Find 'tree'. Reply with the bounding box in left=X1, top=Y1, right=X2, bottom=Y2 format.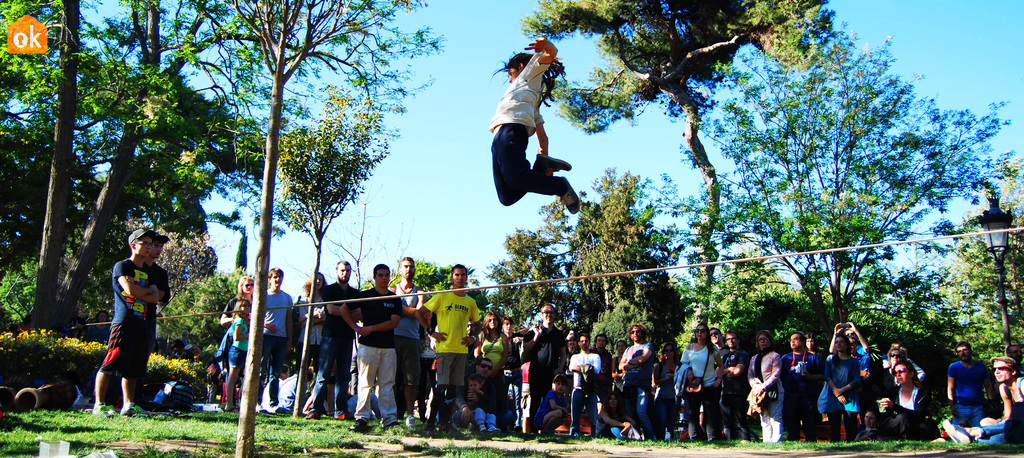
left=111, top=212, right=205, bottom=358.
